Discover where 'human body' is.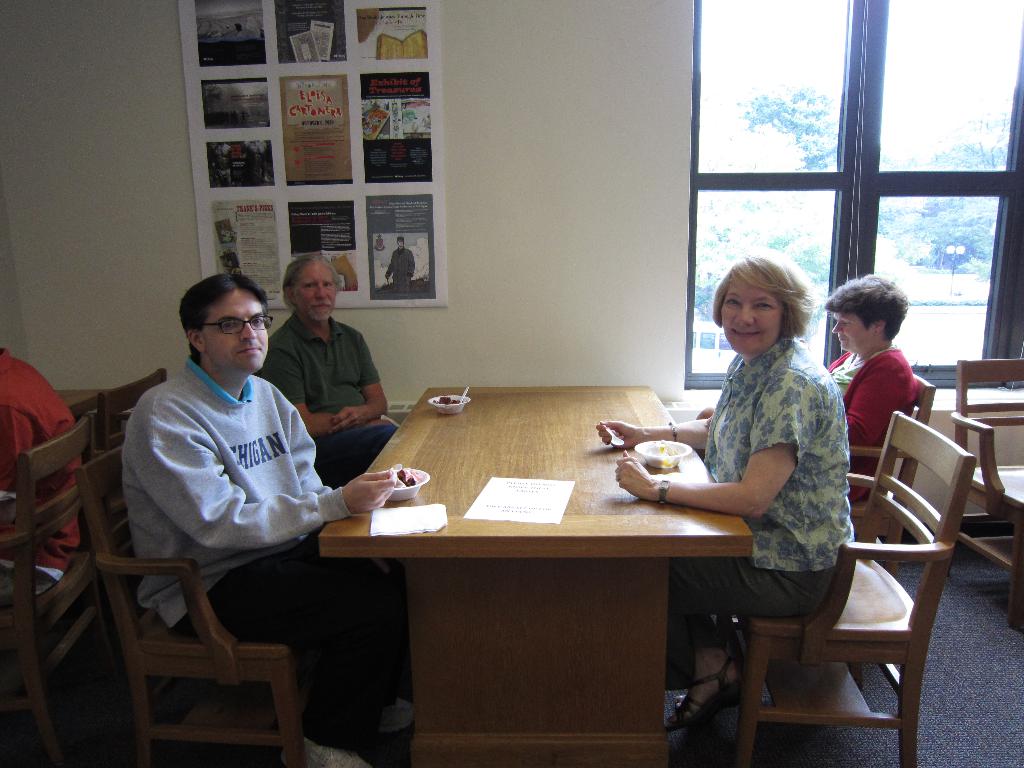
Discovered at bbox=(705, 342, 924, 504).
